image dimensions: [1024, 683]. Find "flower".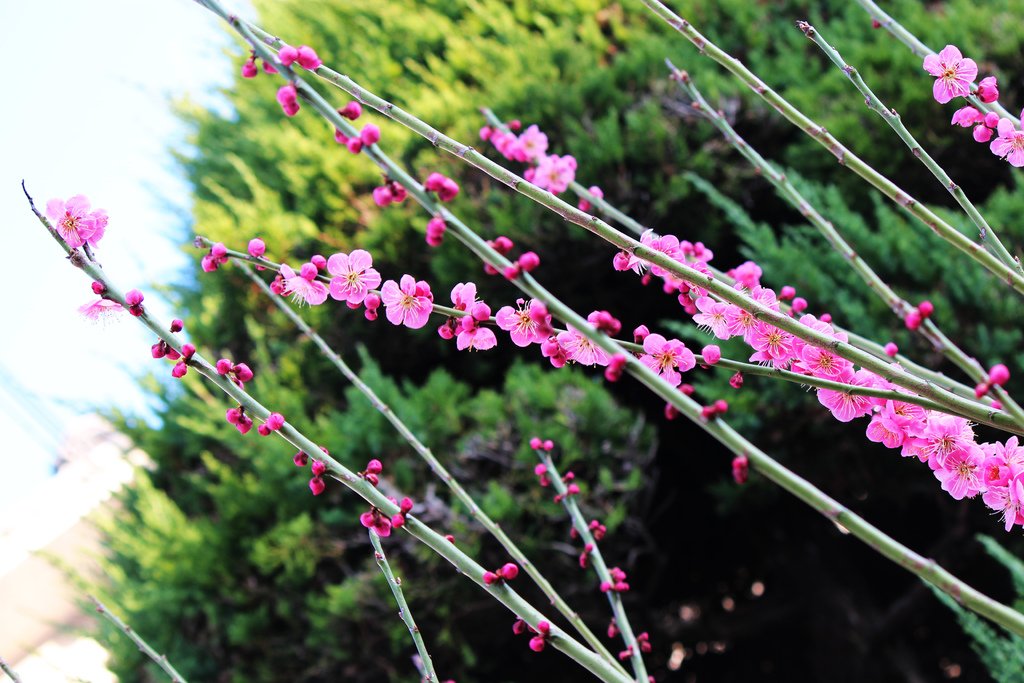
rect(362, 473, 378, 488).
